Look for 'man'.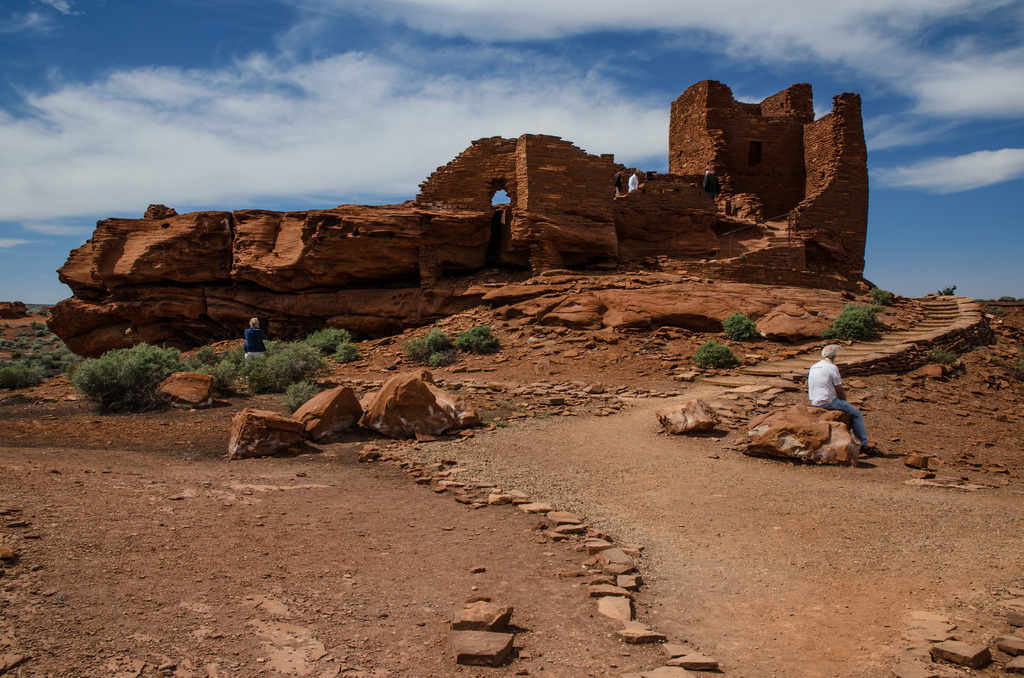
Found: 803 337 877 462.
